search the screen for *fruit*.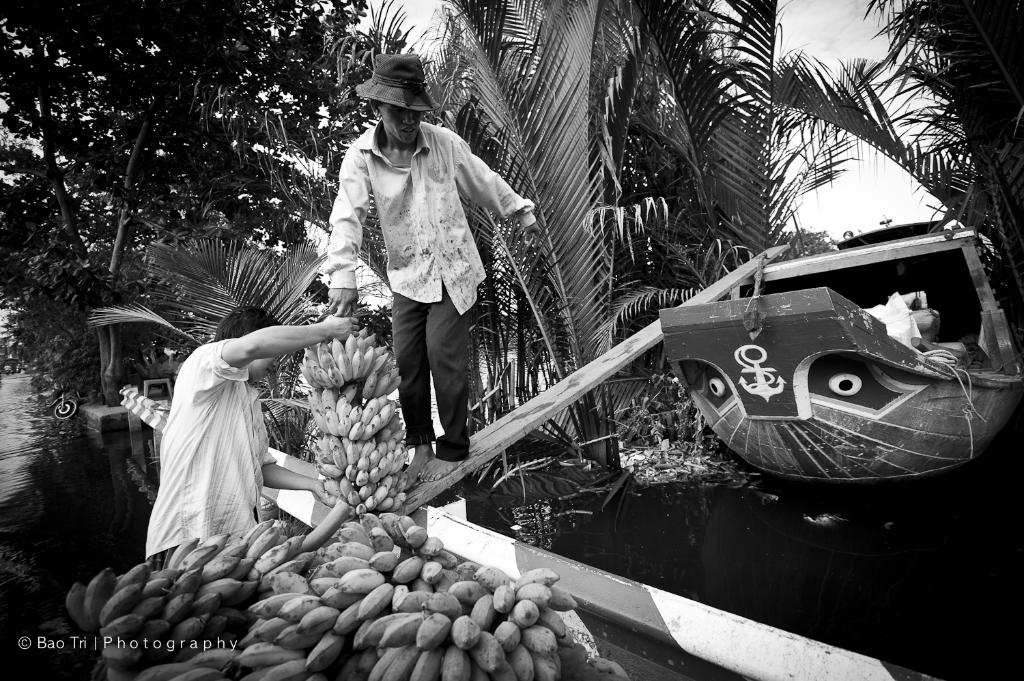
Found at box=[350, 420, 365, 444].
